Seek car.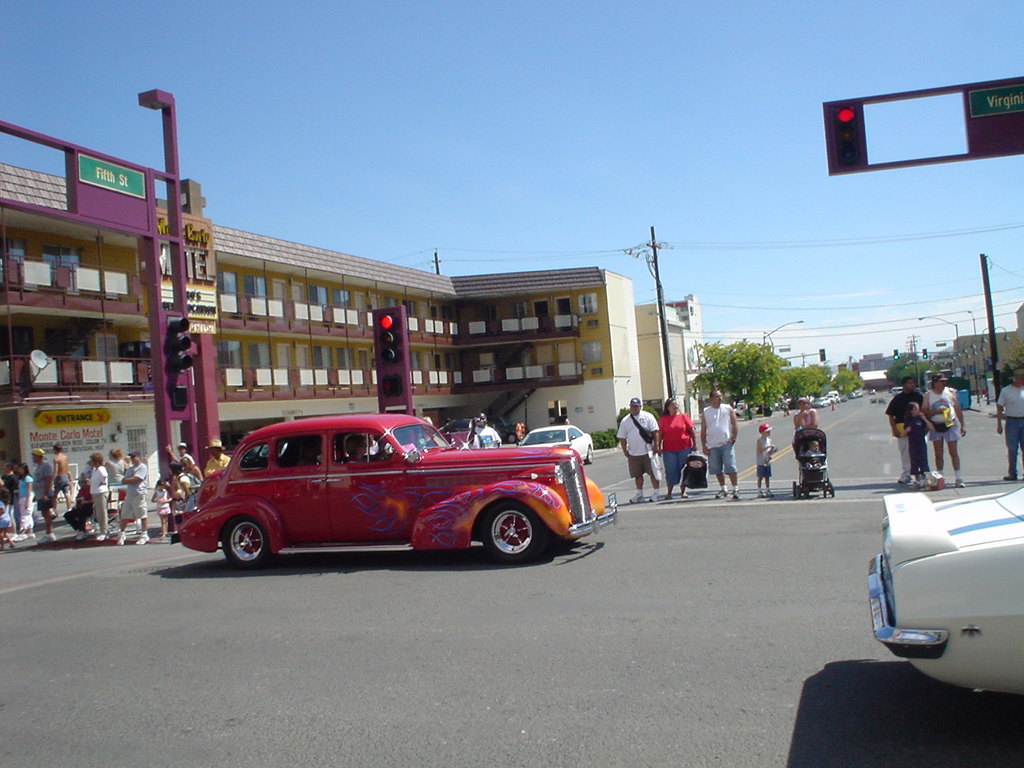
region(518, 422, 595, 474).
